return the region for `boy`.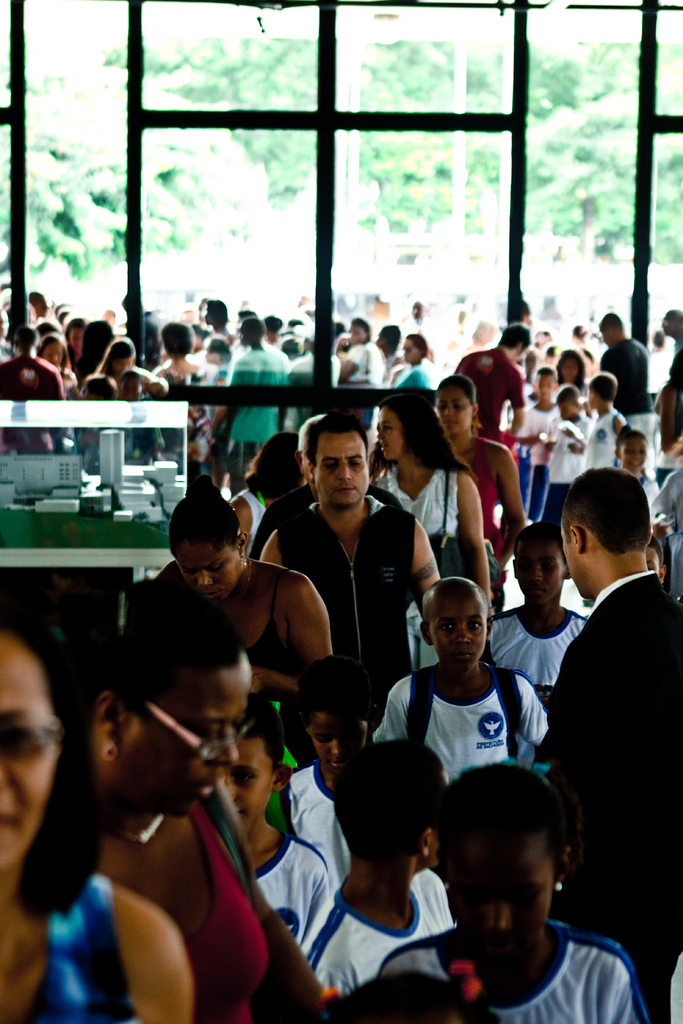
BBox(618, 420, 659, 497).
